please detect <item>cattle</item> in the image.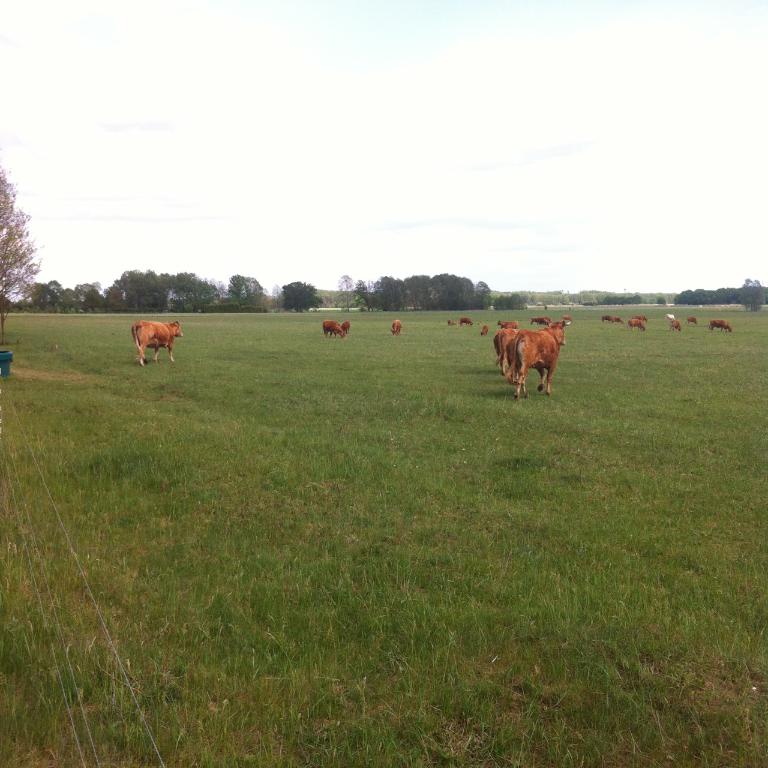
BBox(688, 316, 695, 325).
